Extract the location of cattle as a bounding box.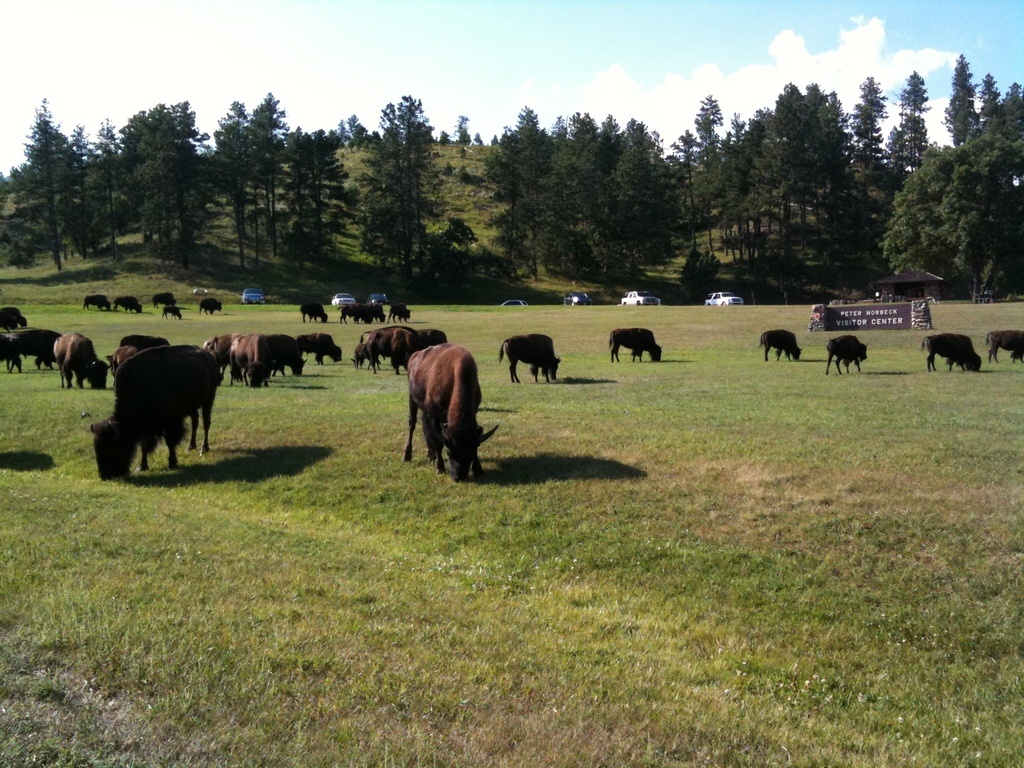
x1=111, y1=297, x2=147, y2=310.
